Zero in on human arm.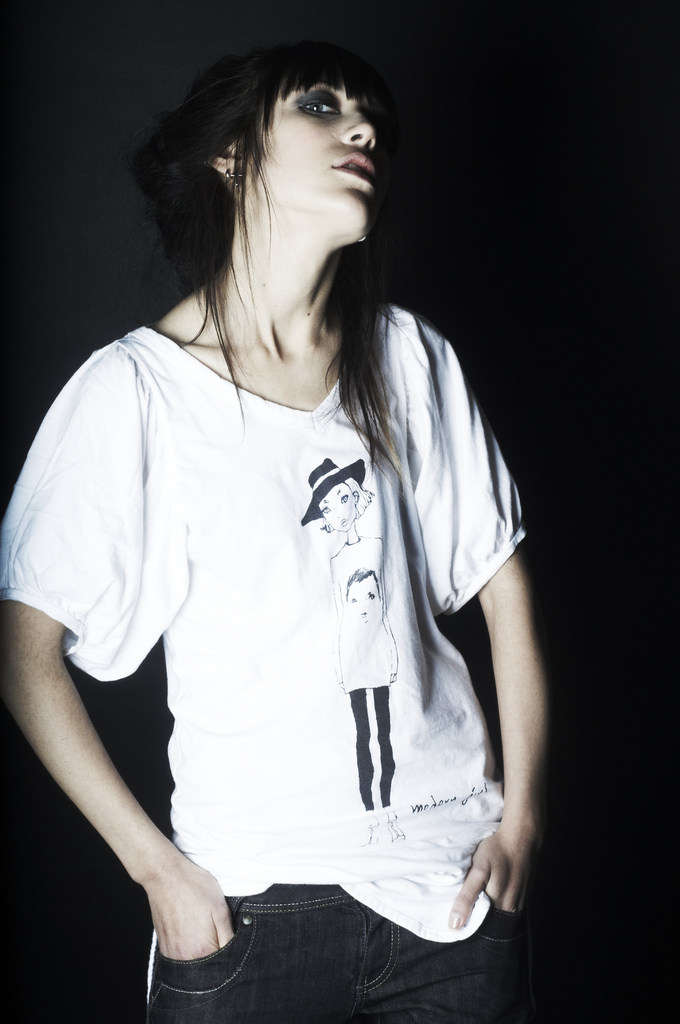
Zeroed in: [412,327,569,982].
